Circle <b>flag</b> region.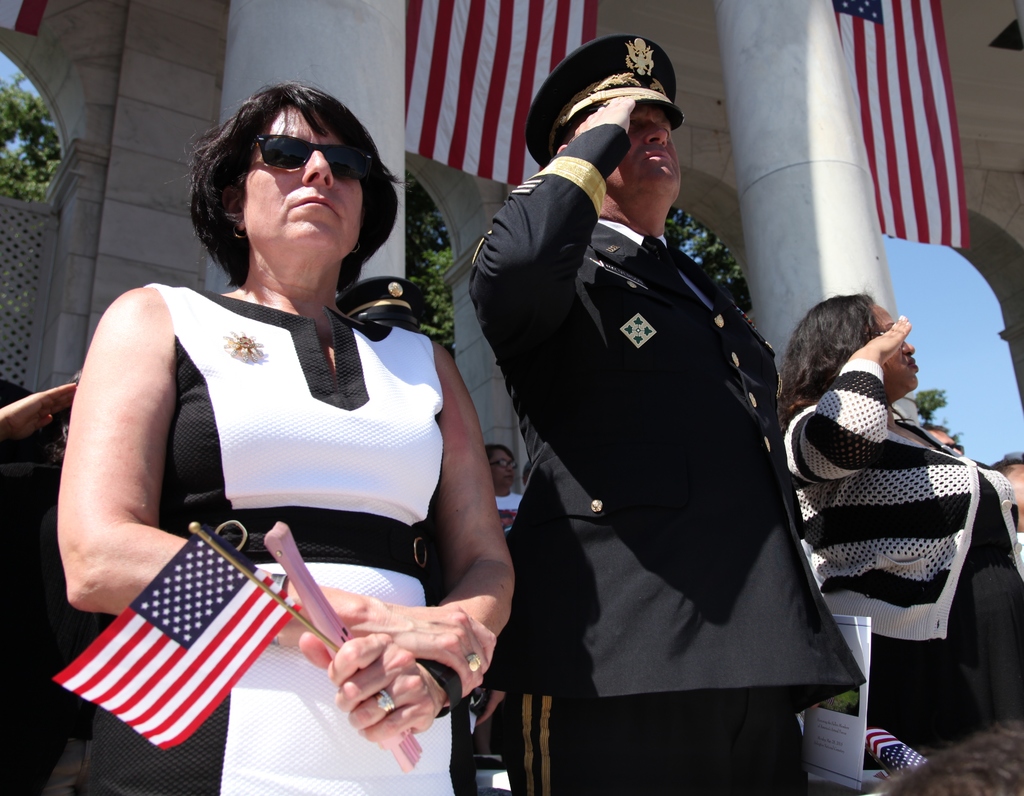
Region: rect(838, 0, 975, 248).
